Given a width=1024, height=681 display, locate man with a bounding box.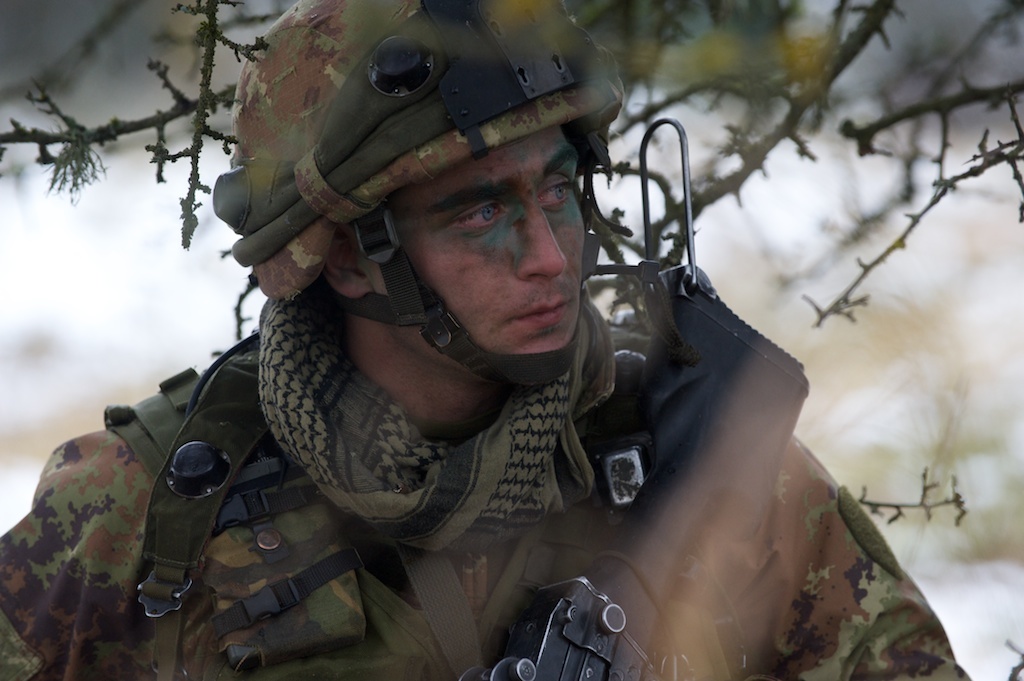
Located: 110 0 898 669.
